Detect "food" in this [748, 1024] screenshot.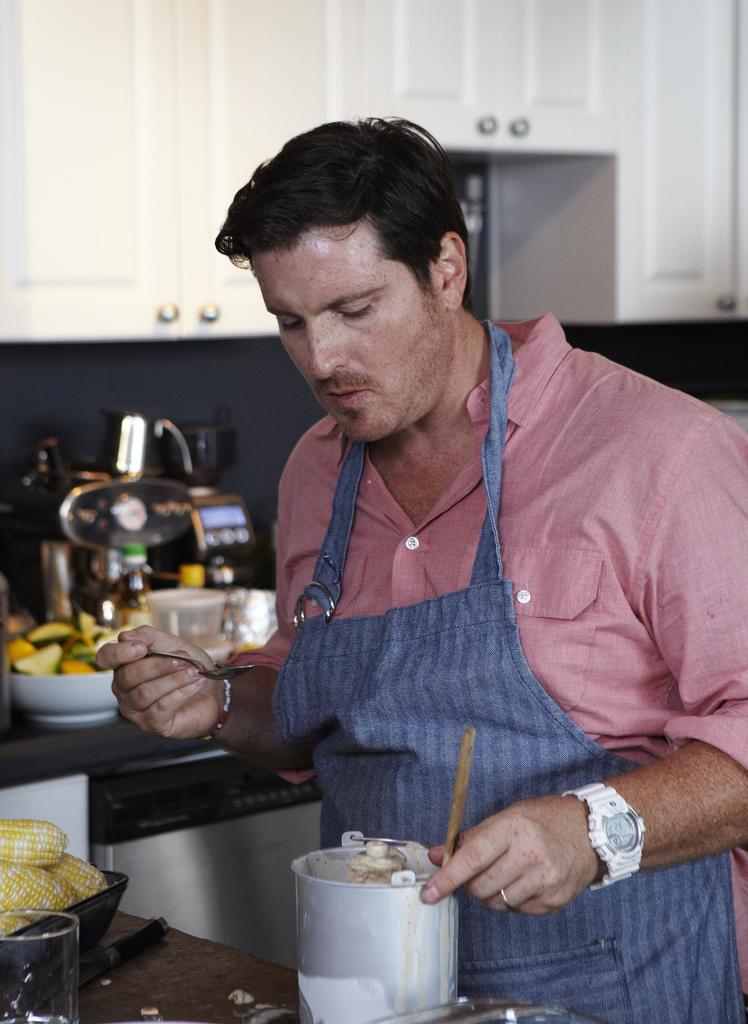
Detection: locate(0, 903, 31, 940).
